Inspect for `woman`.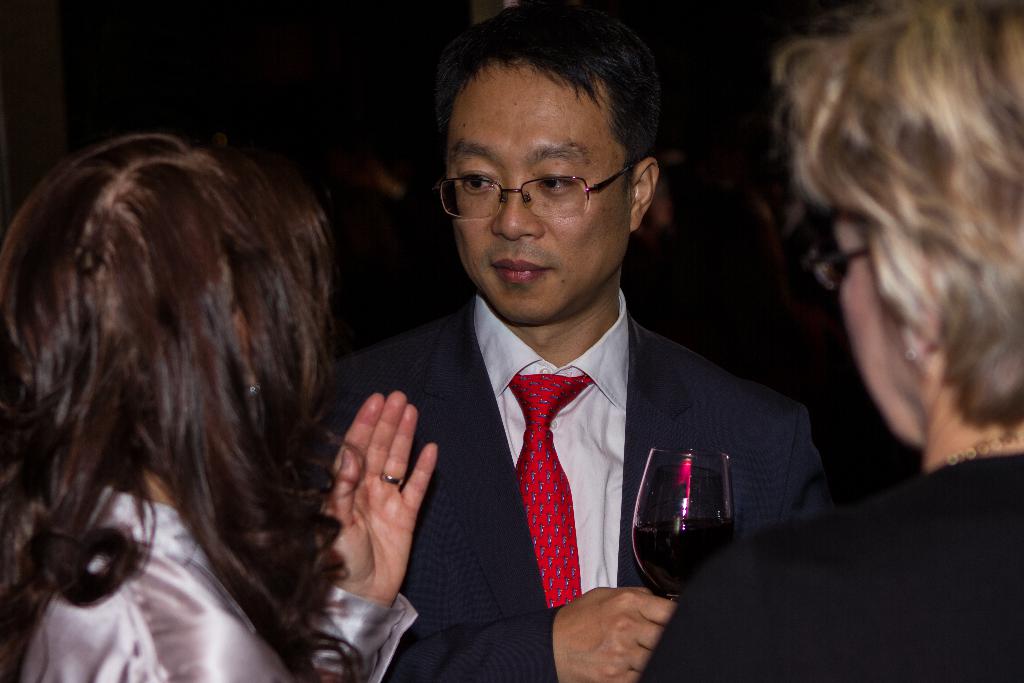
Inspection: box=[636, 0, 1023, 682].
